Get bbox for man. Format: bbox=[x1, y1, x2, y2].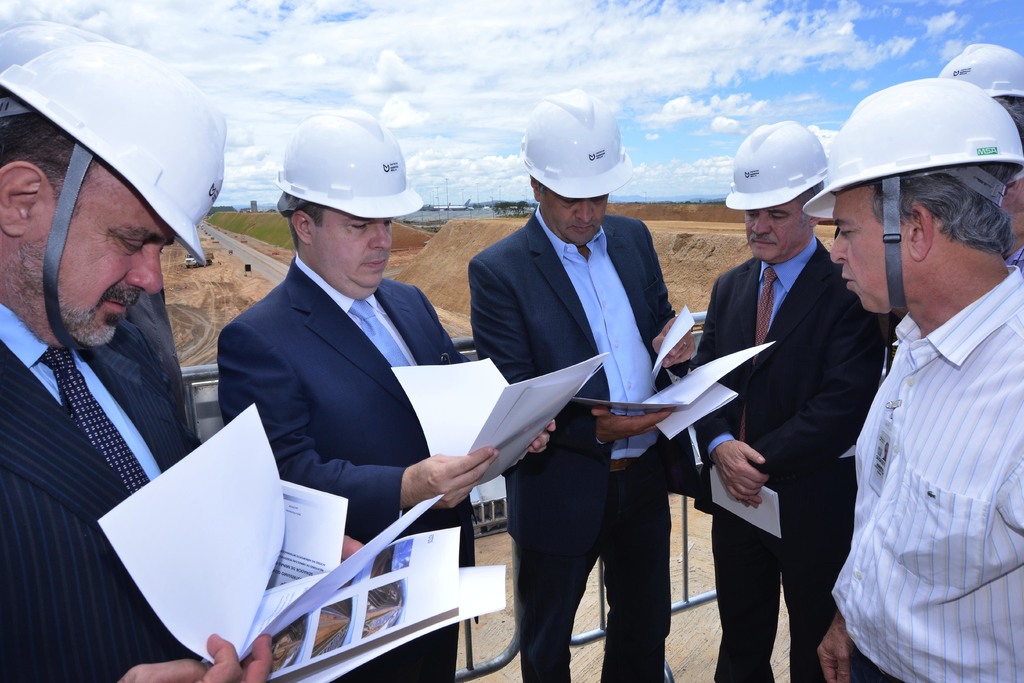
bbox=[216, 110, 557, 682].
